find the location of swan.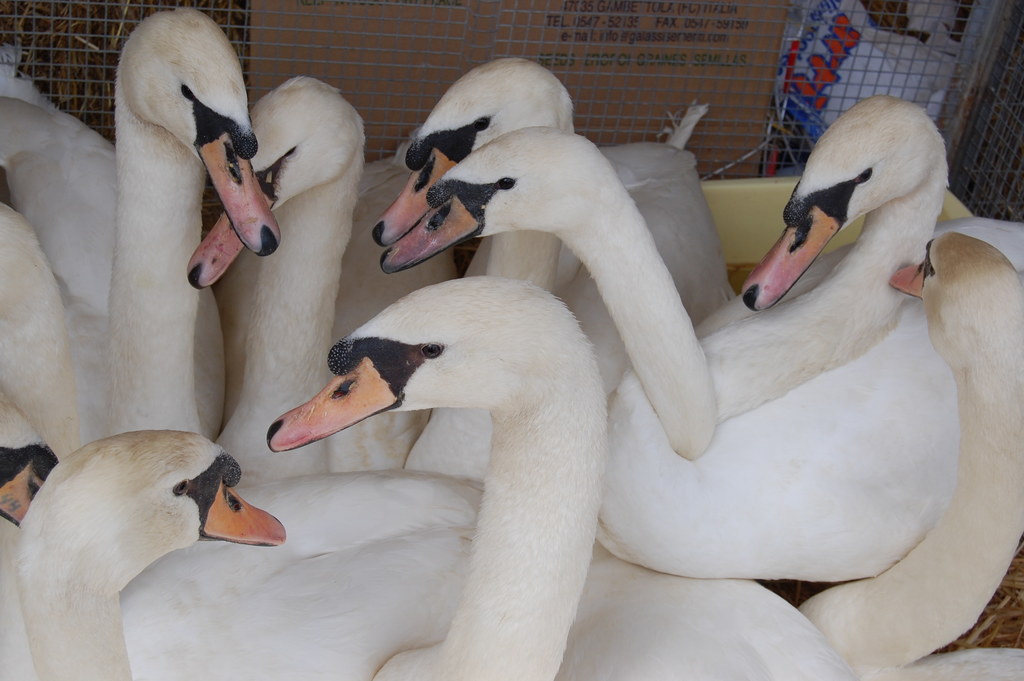
Location: locate(0, 384, 68, 525).
